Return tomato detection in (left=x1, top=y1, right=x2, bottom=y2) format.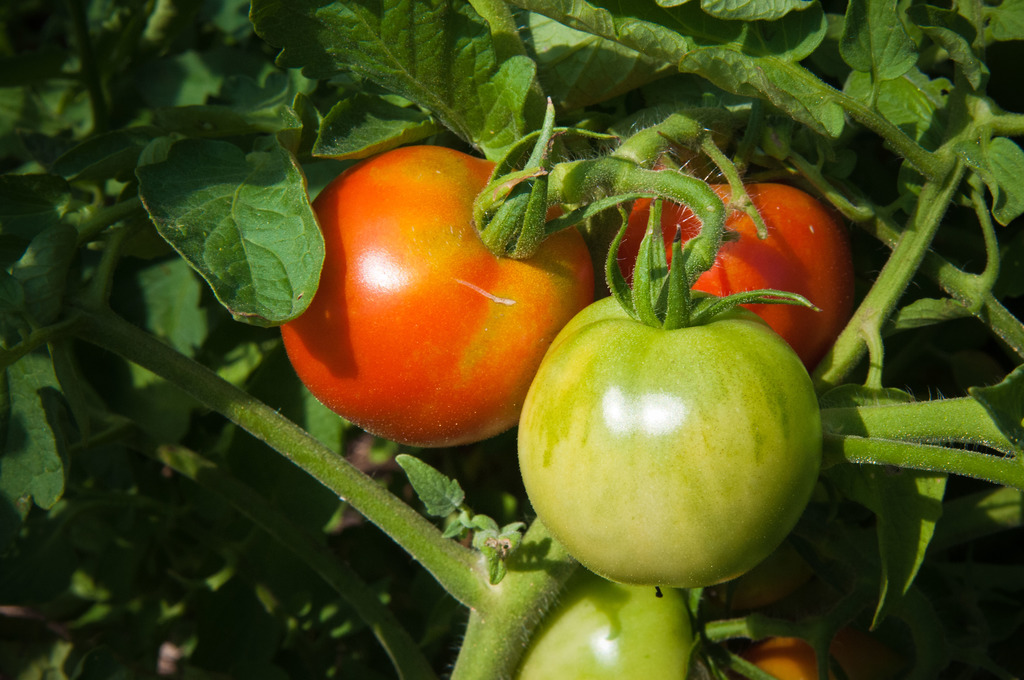
(left=701, top=549, right=900, bottom=679).
